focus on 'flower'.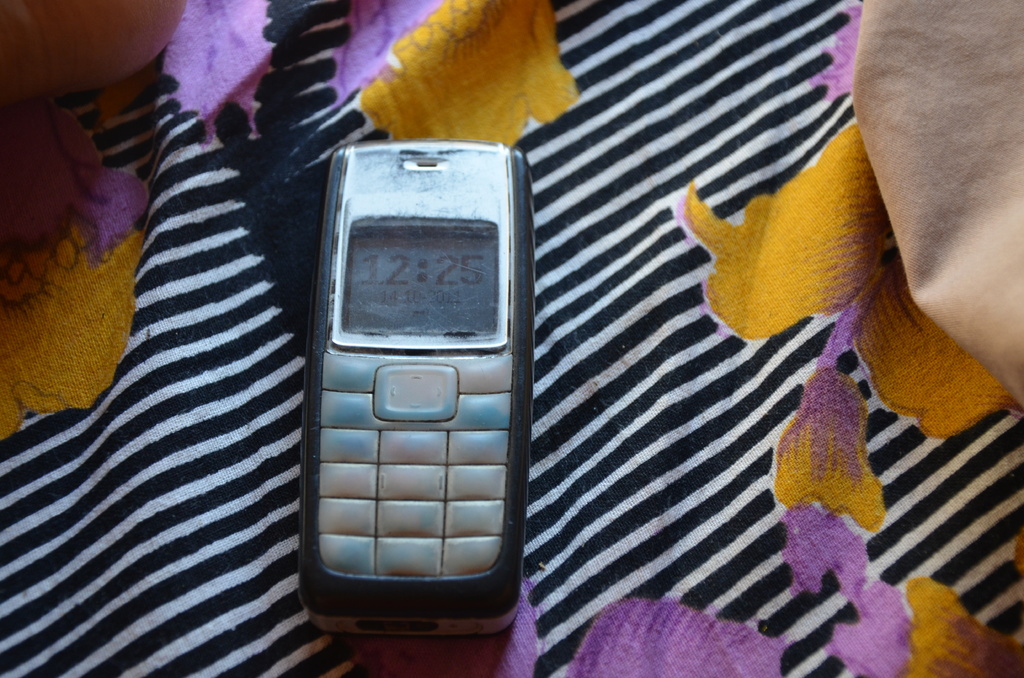
Focused at {"left": 330, "top": 0, "right": 582, "bottom": 146}.
